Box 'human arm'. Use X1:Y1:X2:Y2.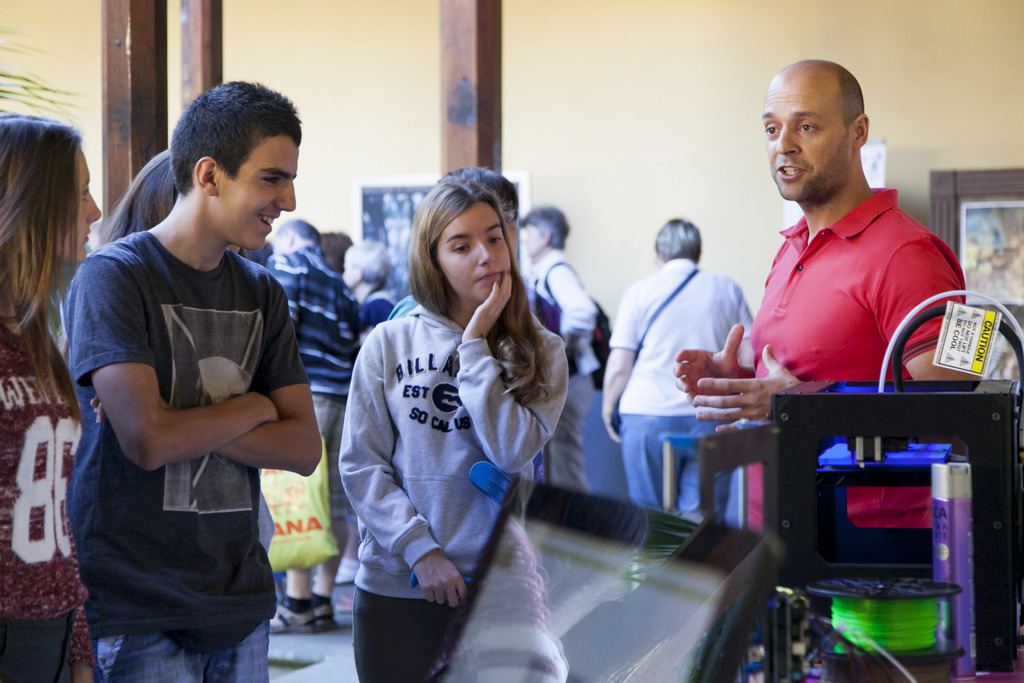
273:275:310:336.
